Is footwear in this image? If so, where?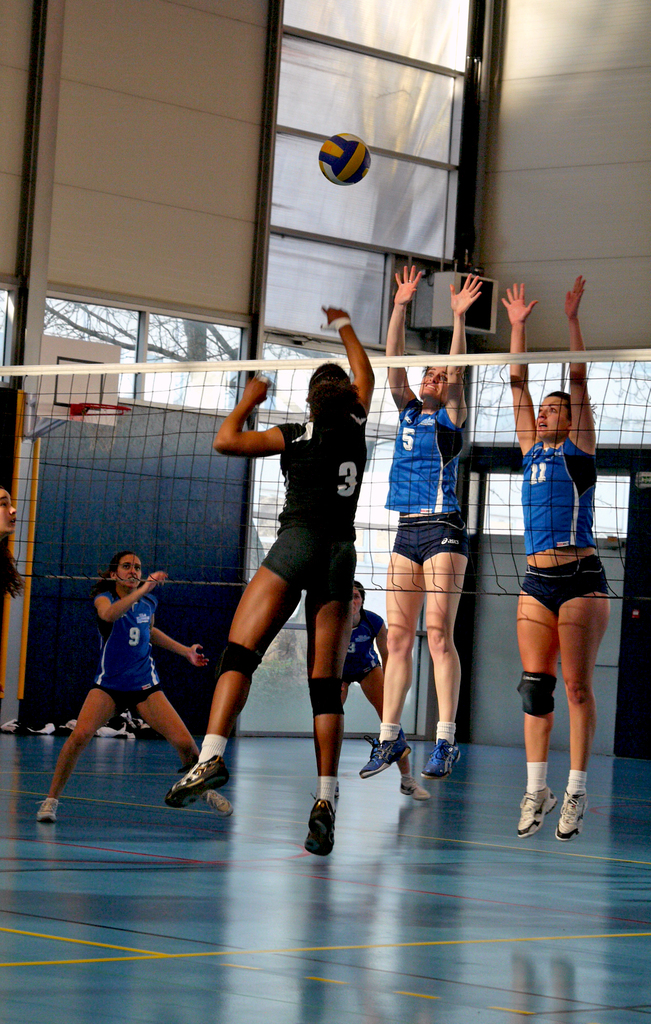
Yes, at [34, 796, 62, 826].
